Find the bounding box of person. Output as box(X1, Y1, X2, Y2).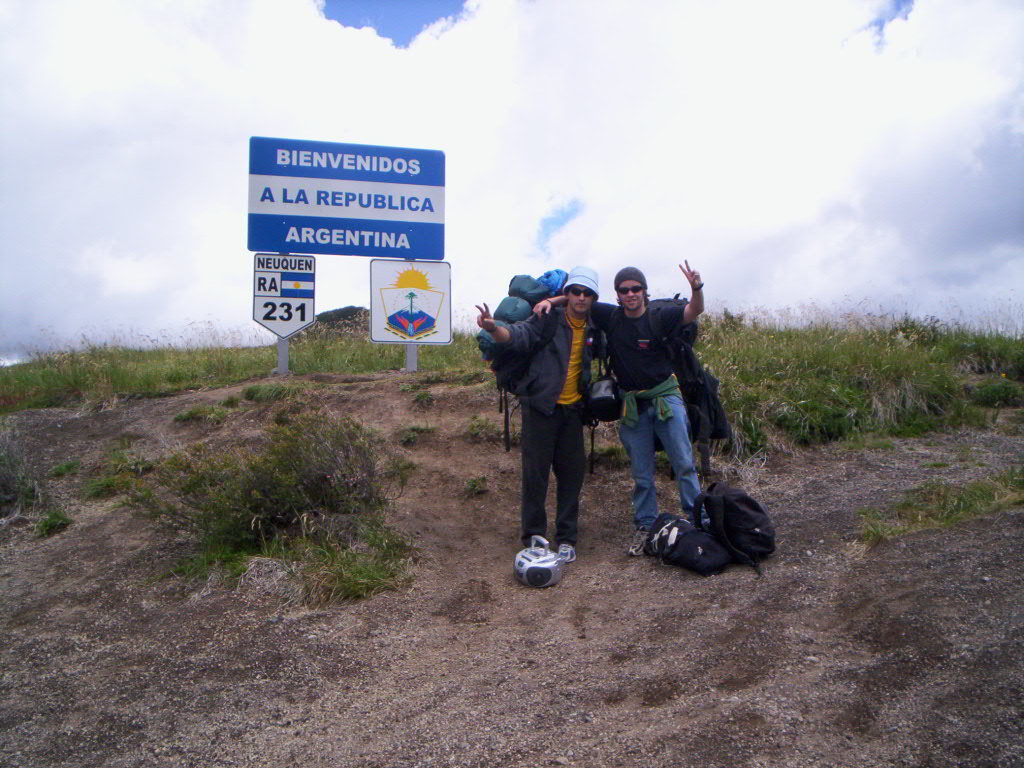
box(482, 244, 593, 576).
